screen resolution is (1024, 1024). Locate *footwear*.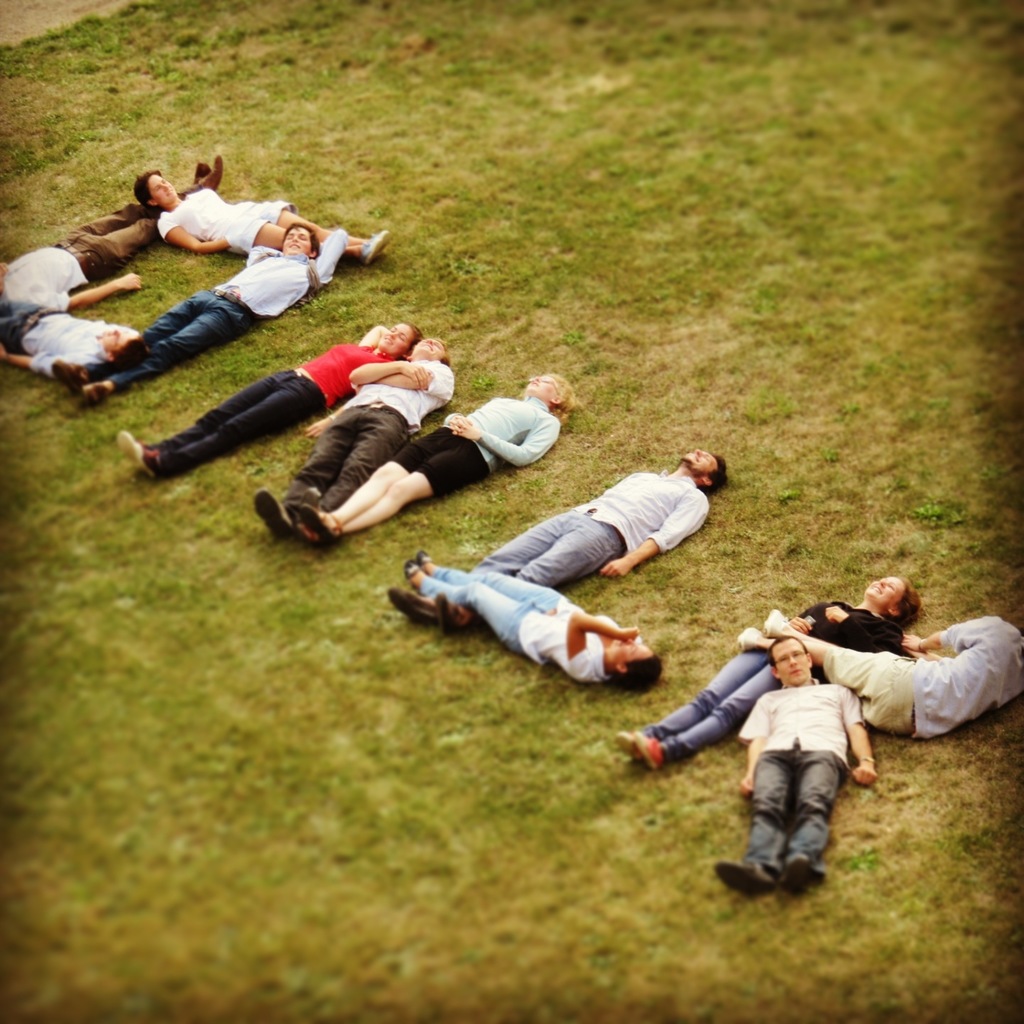
{"left": 80, "top": 376, "right": 110, "bottom": 399}.
